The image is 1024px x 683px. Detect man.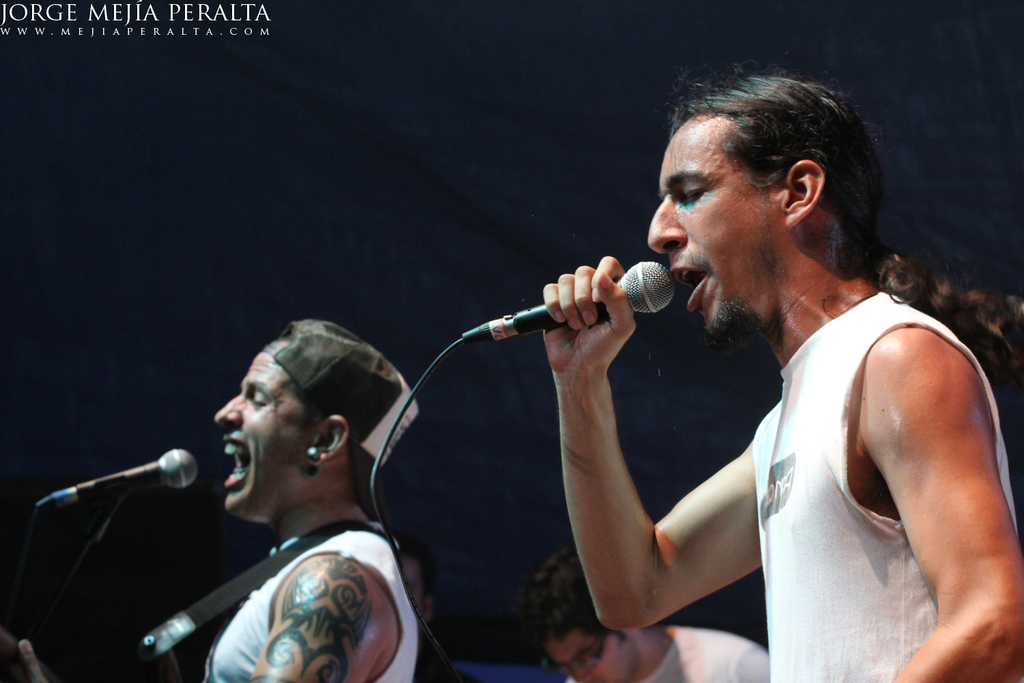
Detection: locate(440, 80, 937, 673).
